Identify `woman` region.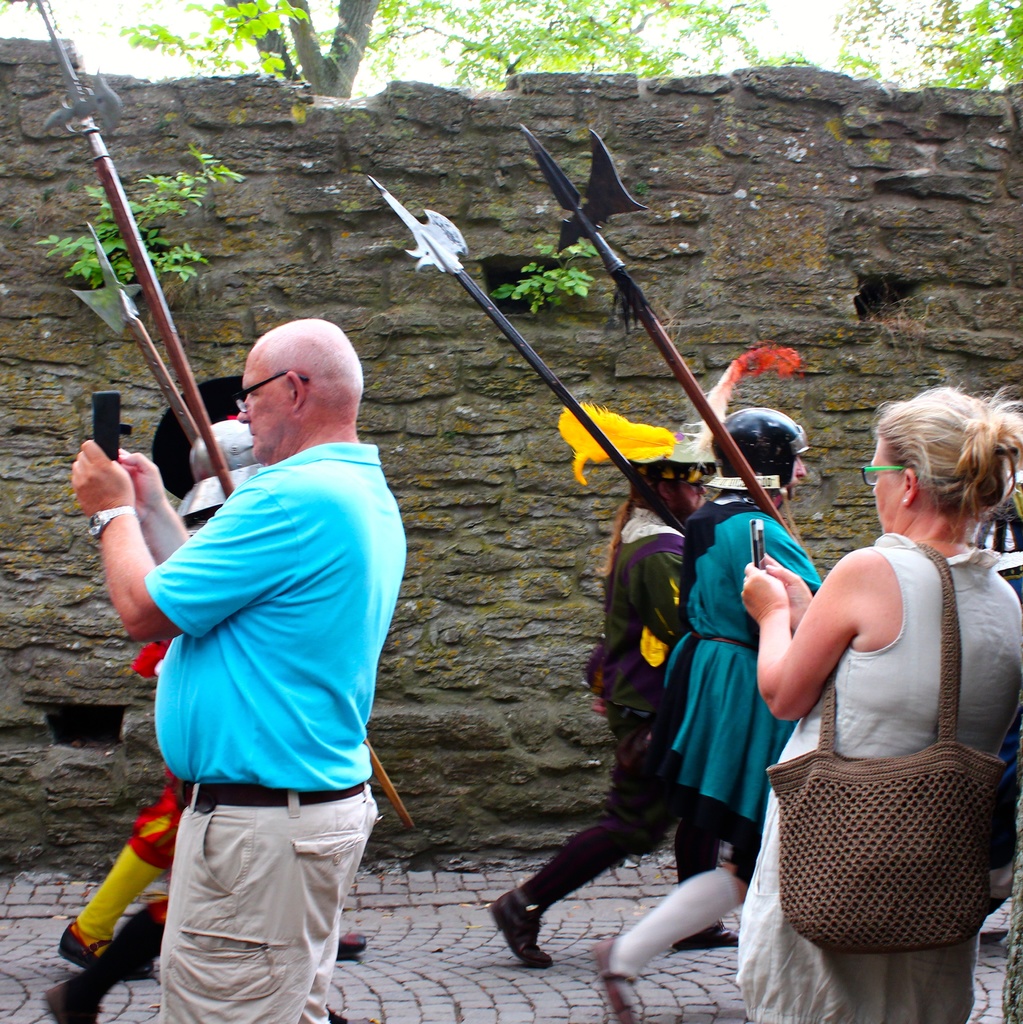
Region: select_region(590, 405, 825, 1023).
